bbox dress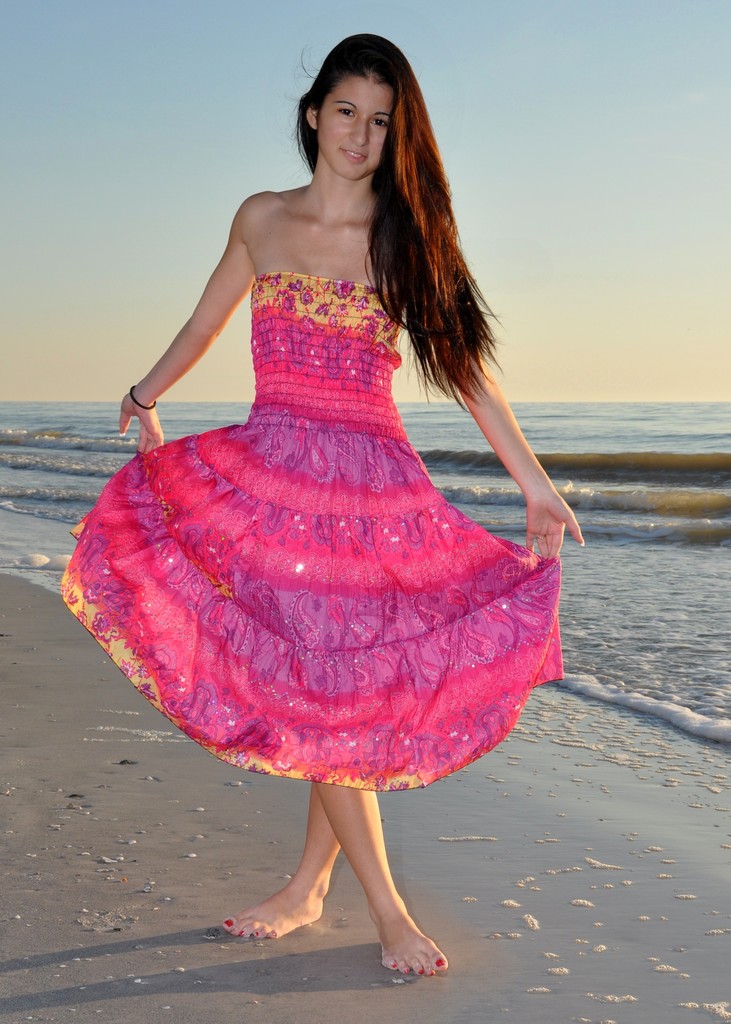
box(65, 233, 527, 773)
